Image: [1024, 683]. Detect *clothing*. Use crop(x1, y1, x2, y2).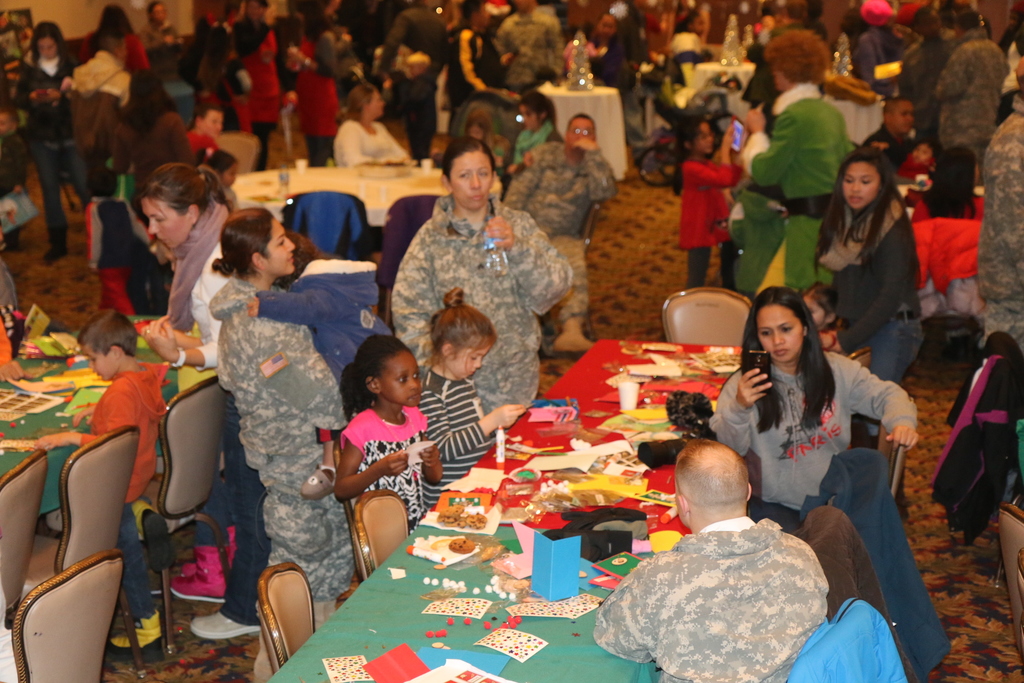
crop(79, 201, 143, 318).
